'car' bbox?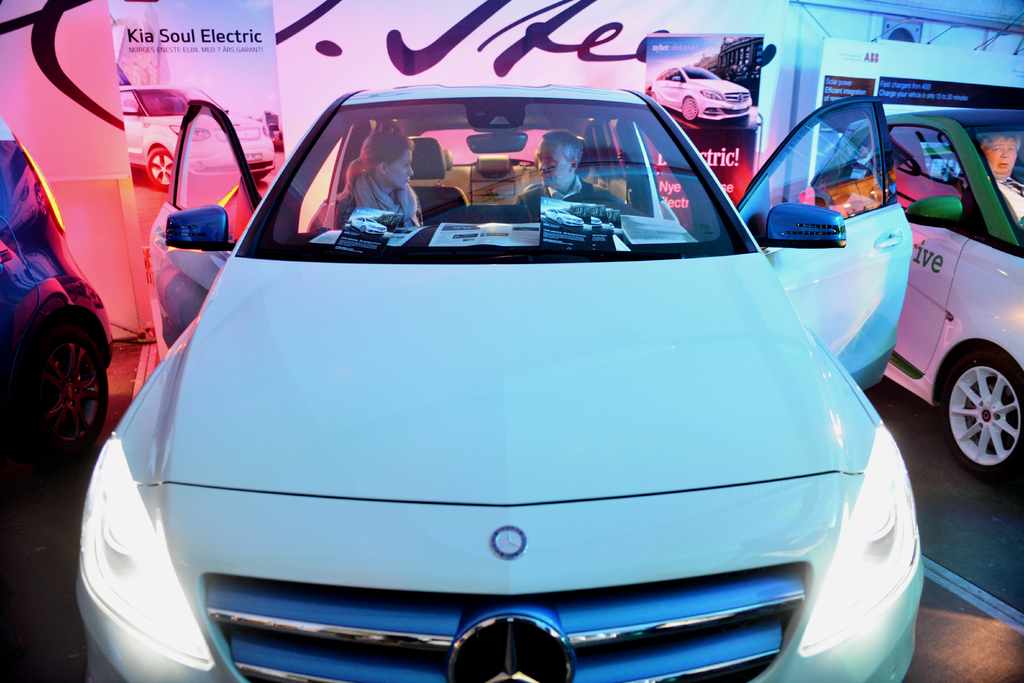
locate(70, 70, 941, 682)
